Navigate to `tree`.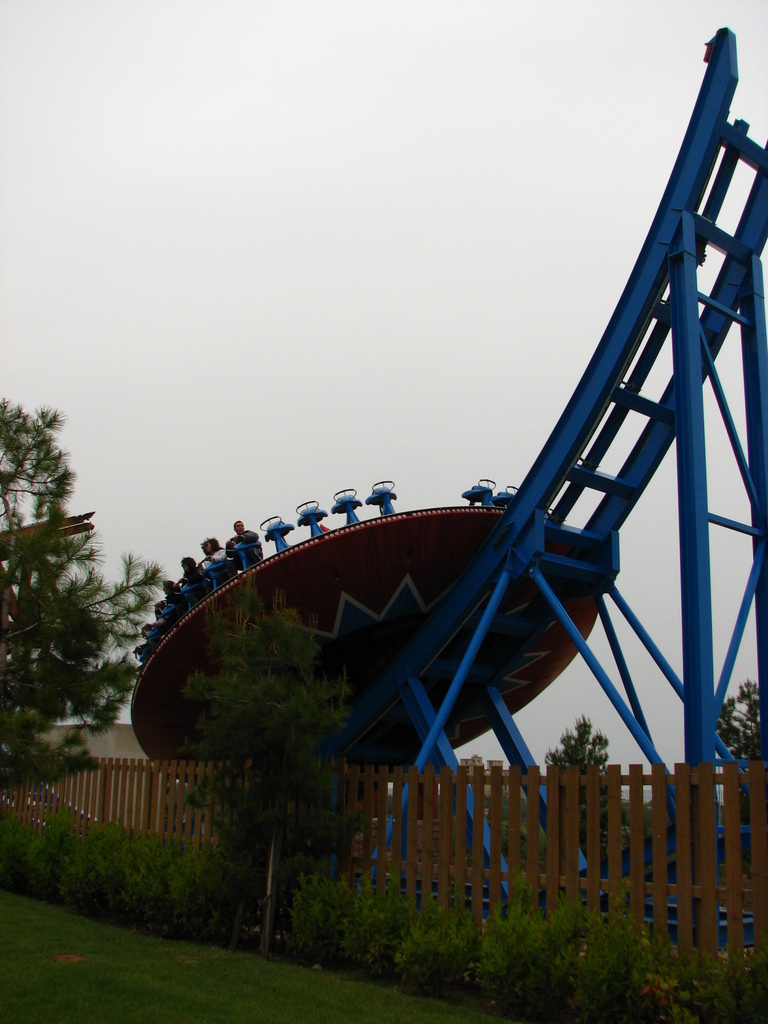
Navigation target: (x1=2, y1=385, x2=110, y2=772).
